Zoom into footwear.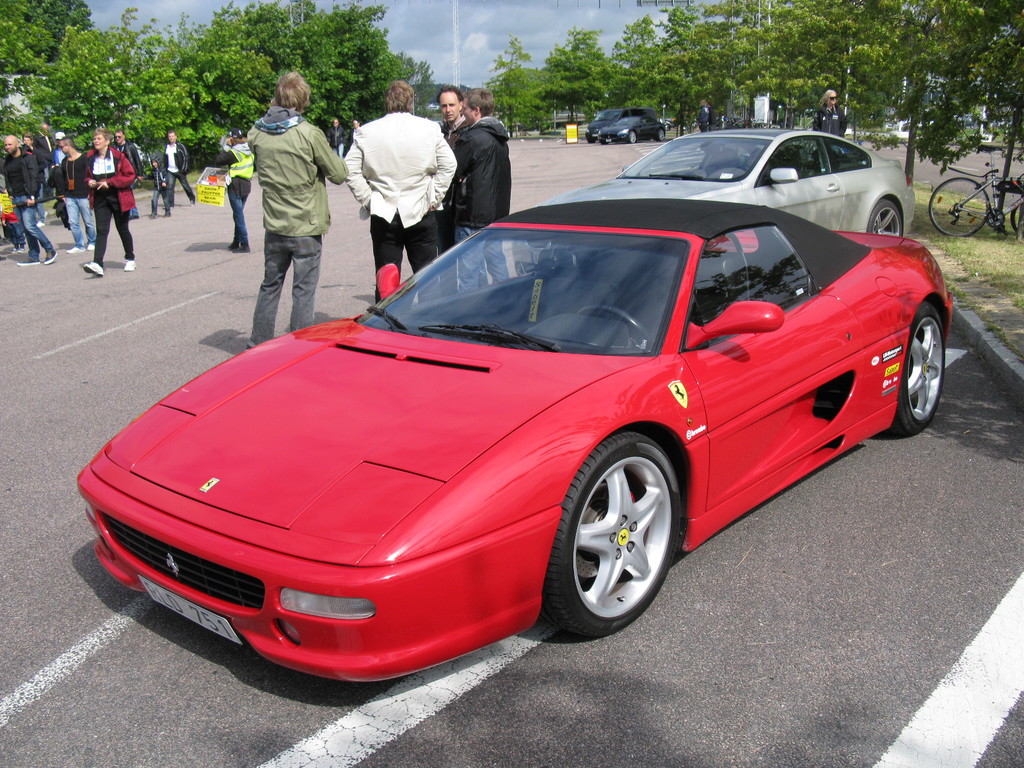
Zoom target: {"left": 45, "top": 246, "right": 56, "bottom": 268}.
